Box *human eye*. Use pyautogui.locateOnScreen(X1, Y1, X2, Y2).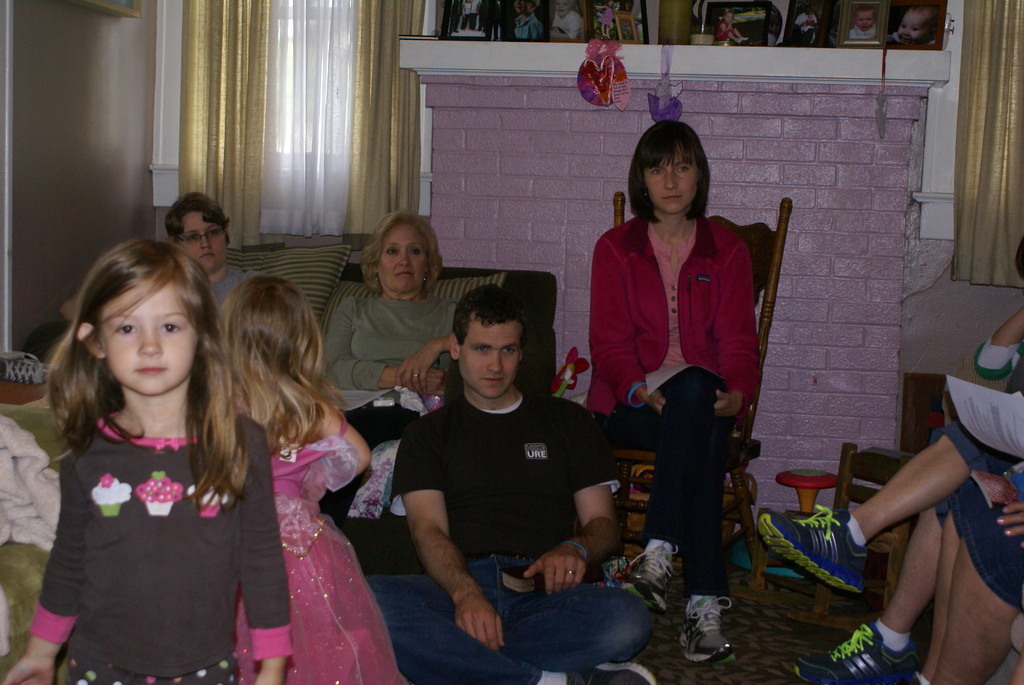
pyautogui.locateOnScreen(111, 322, 140, 338).
